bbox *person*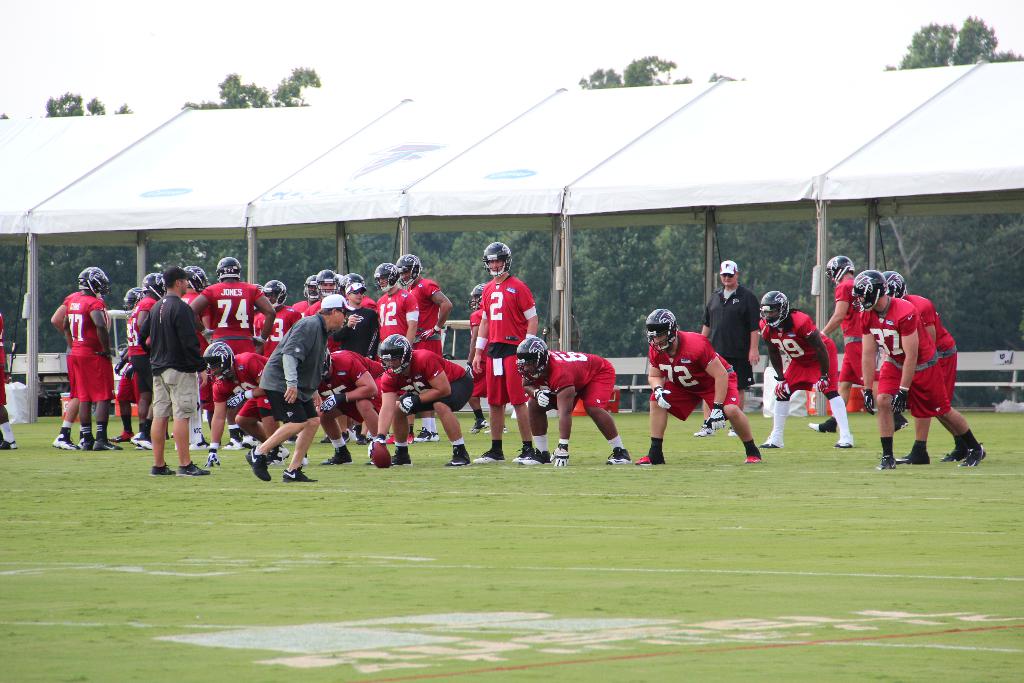
762, 286, 856, 447
